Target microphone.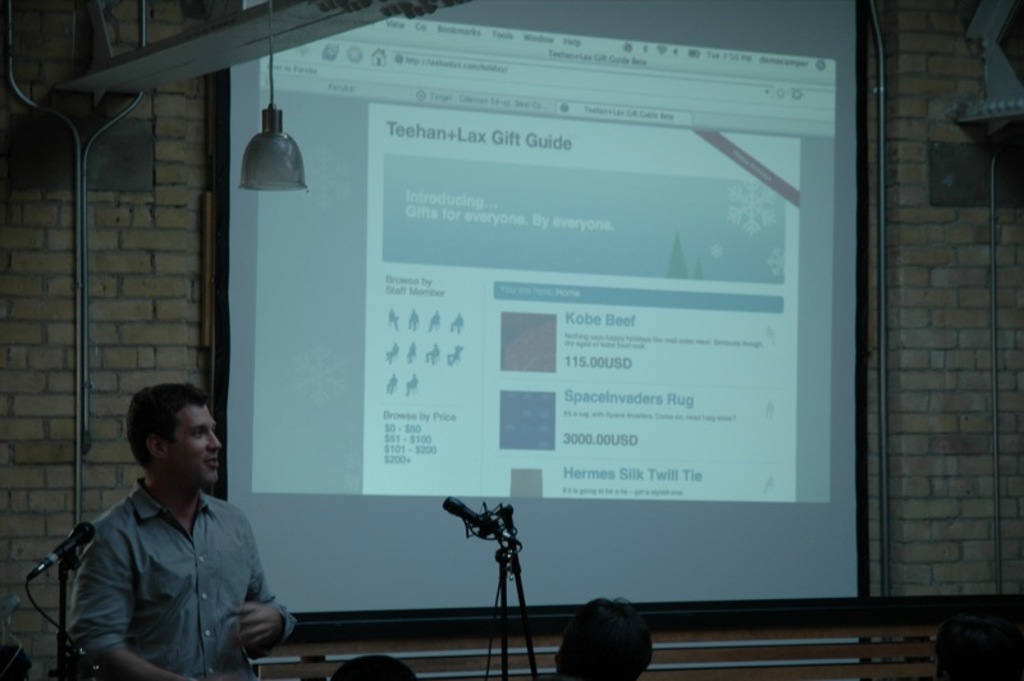
Target region: box=[36, 520, 99, 572].
